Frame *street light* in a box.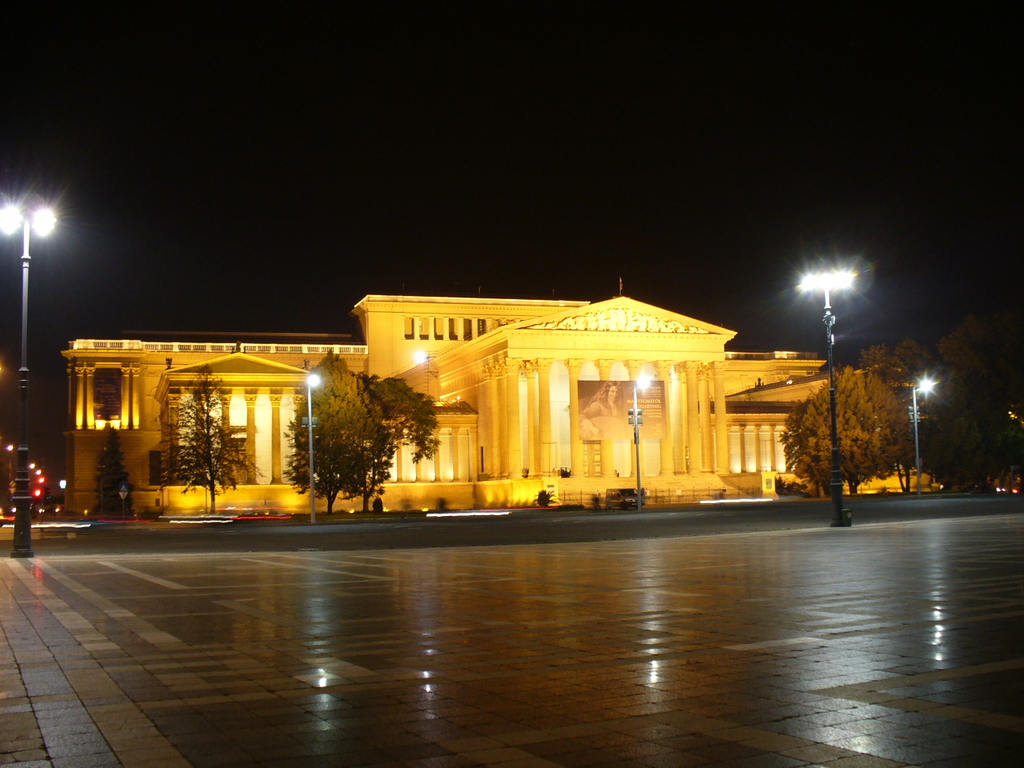
903/367/938/505.
